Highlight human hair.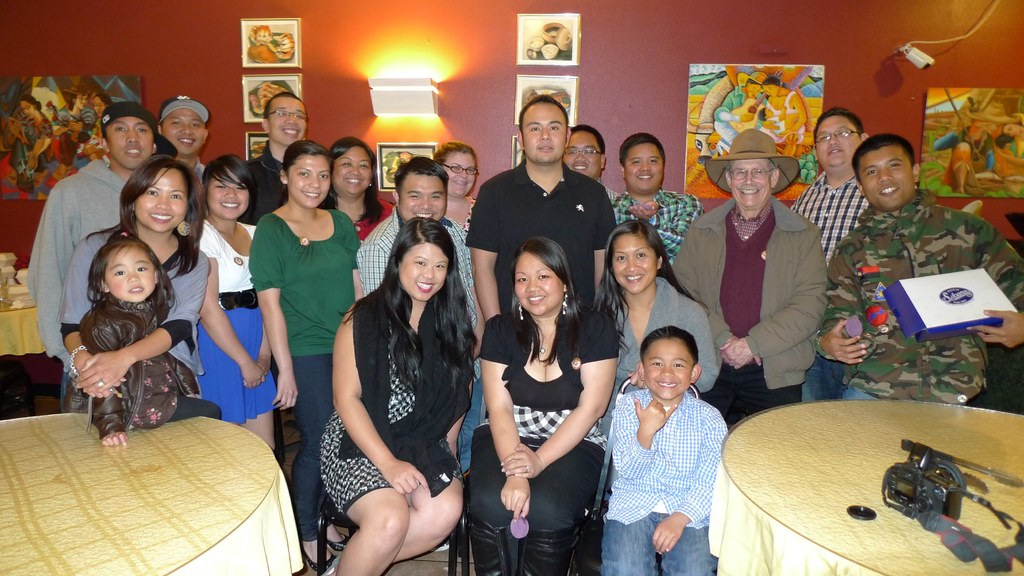
Highlighted region: bbox(395, 152, 450, 222).
